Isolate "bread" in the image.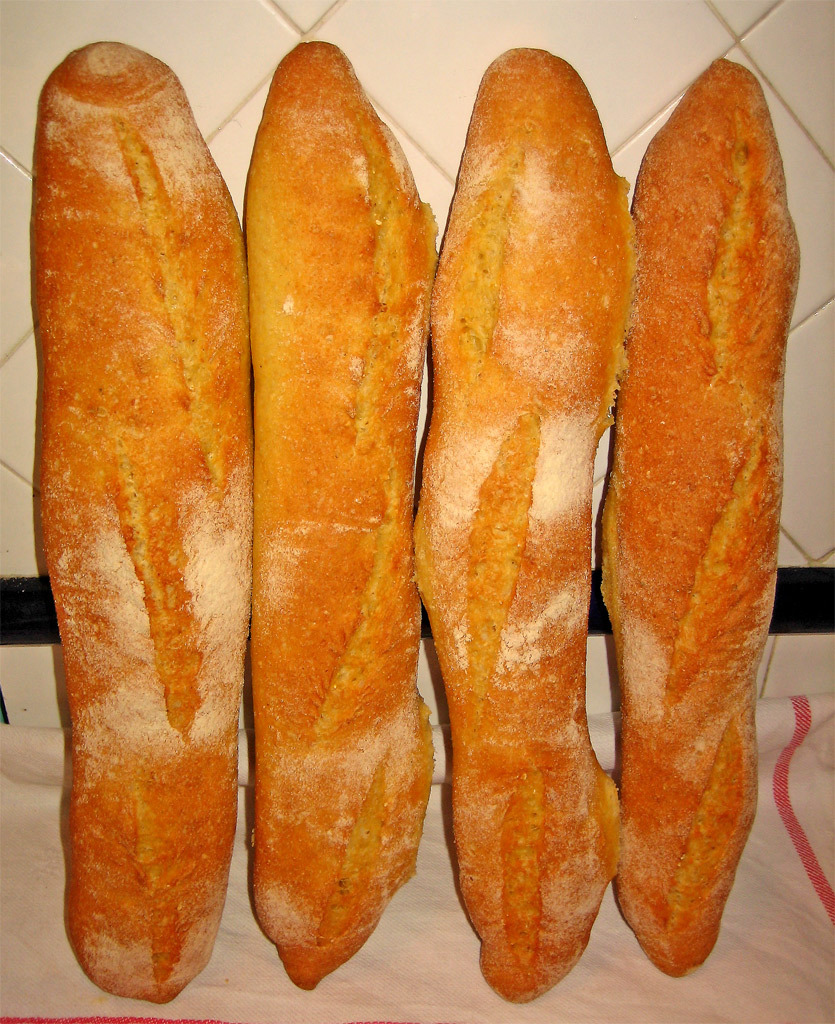
Isolated region: 609/62/801/975.
